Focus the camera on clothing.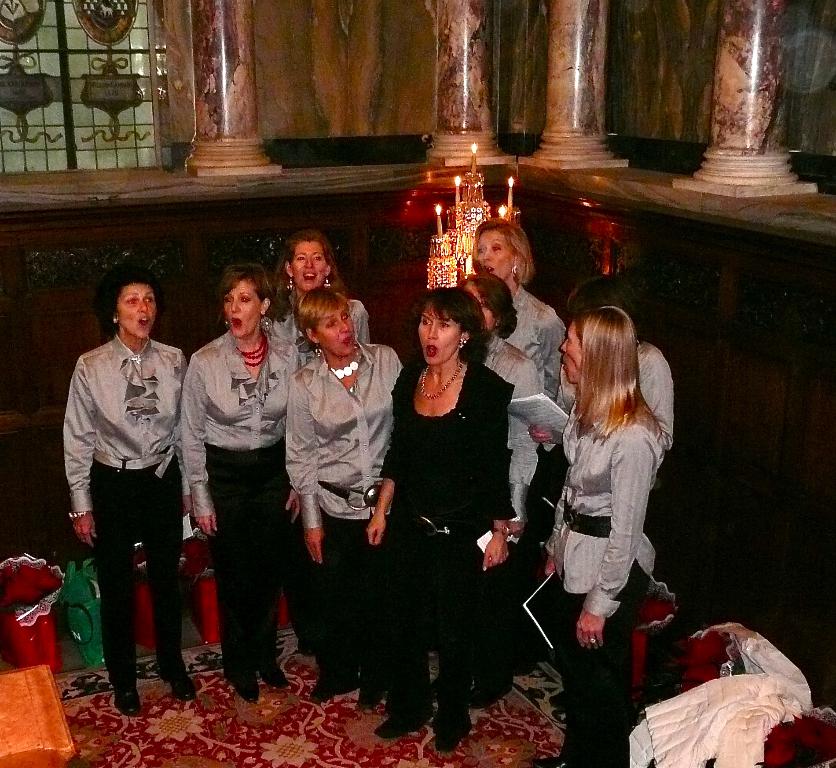
Focus region: box=[179, 329, 300, 672].
